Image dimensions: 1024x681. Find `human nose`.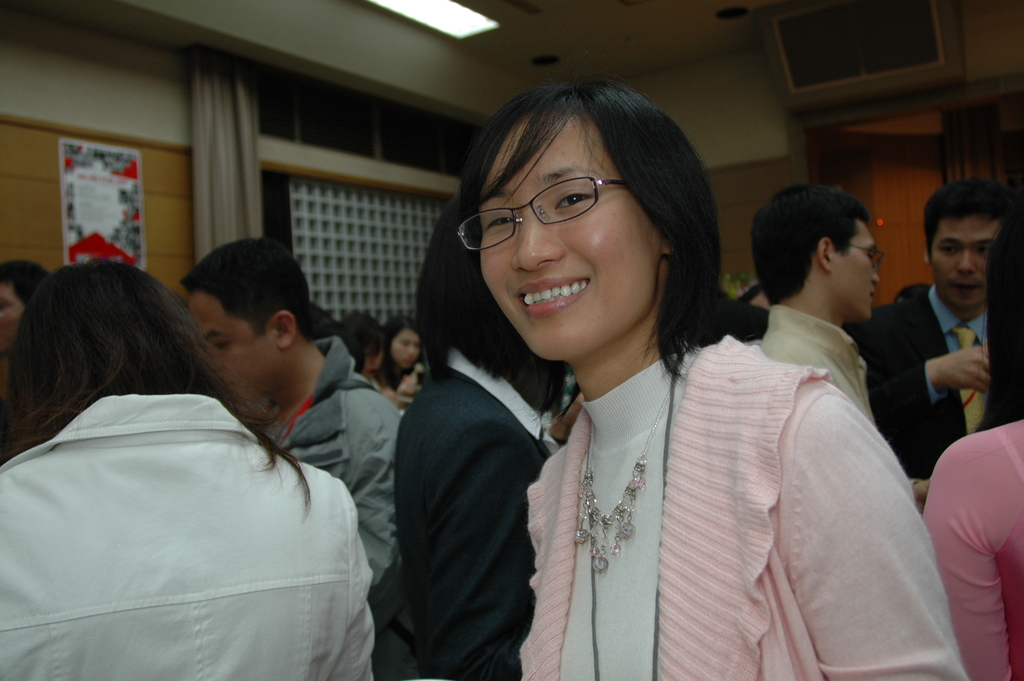
select_region(956, 251, 978, 276).
